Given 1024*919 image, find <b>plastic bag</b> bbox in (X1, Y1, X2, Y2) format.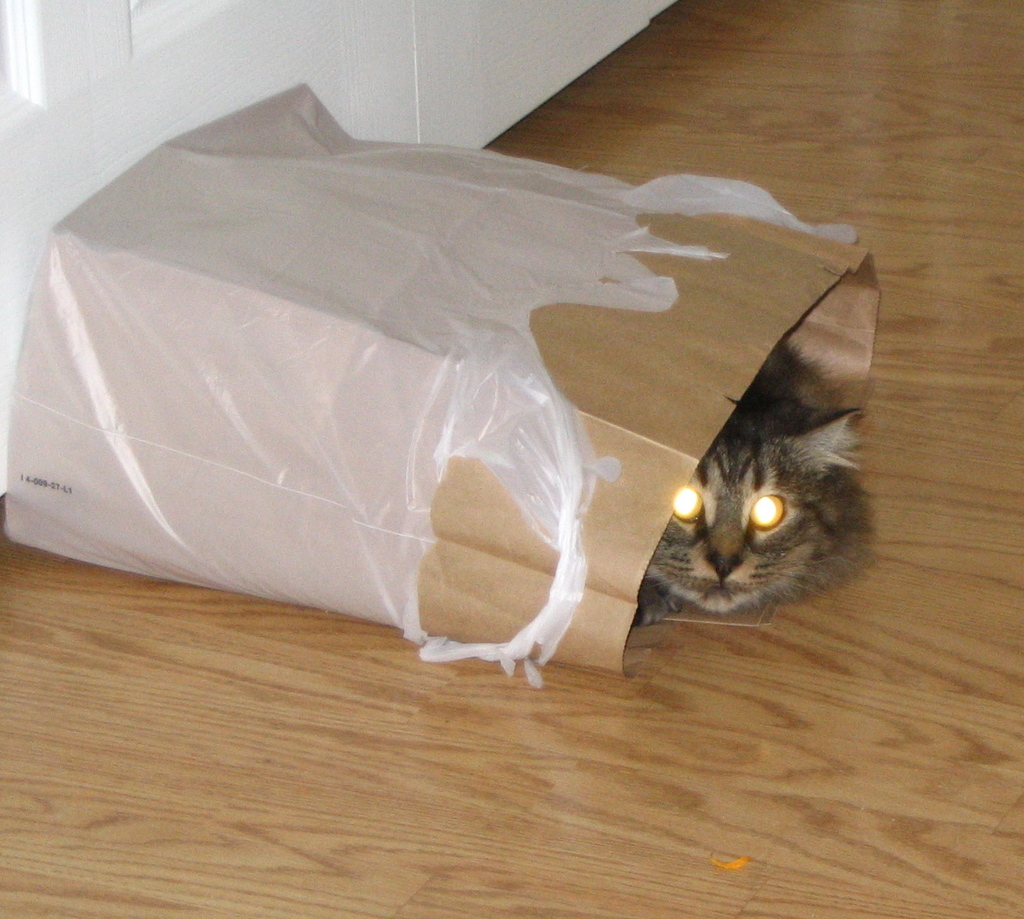
(4, 83, 856, 687).
